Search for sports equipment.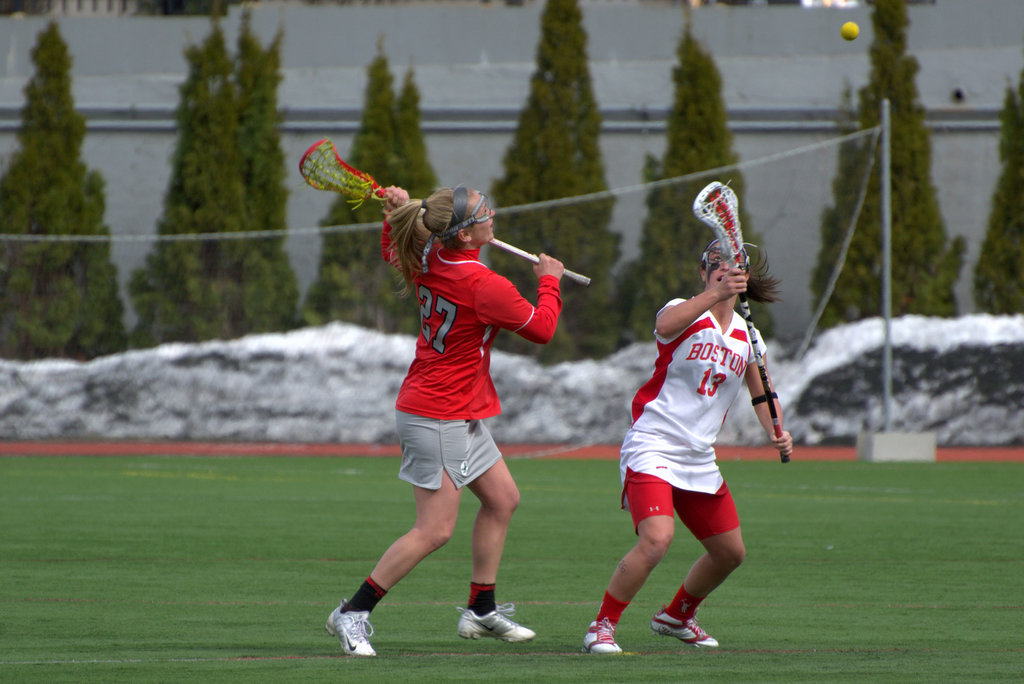
Found at {"x1": 420, "y1": 189, "x2": 488, "y2": 269}.
